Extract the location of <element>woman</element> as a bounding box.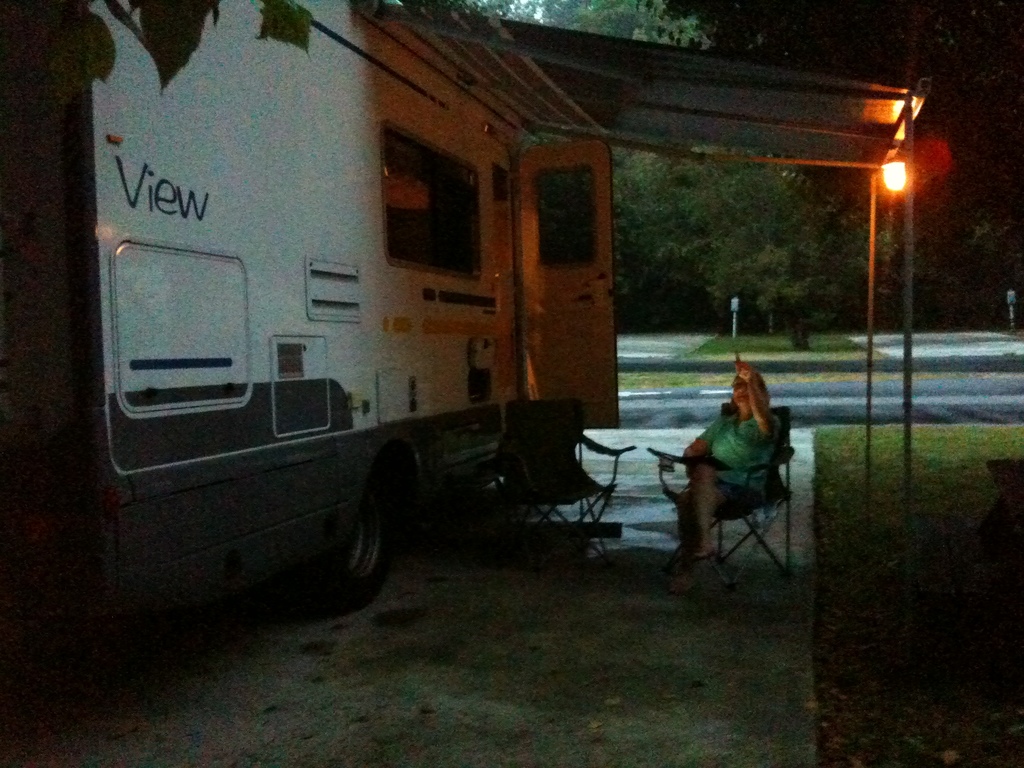
crop(661, 362, 783, 600).
